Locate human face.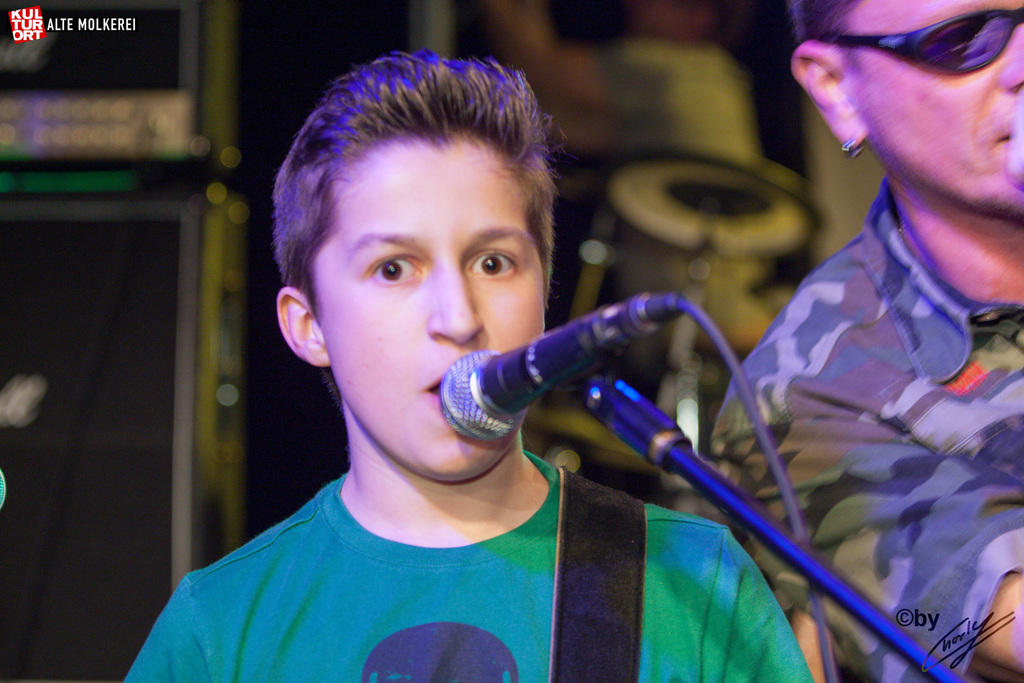
Bounding box: (307,145,548,478).
